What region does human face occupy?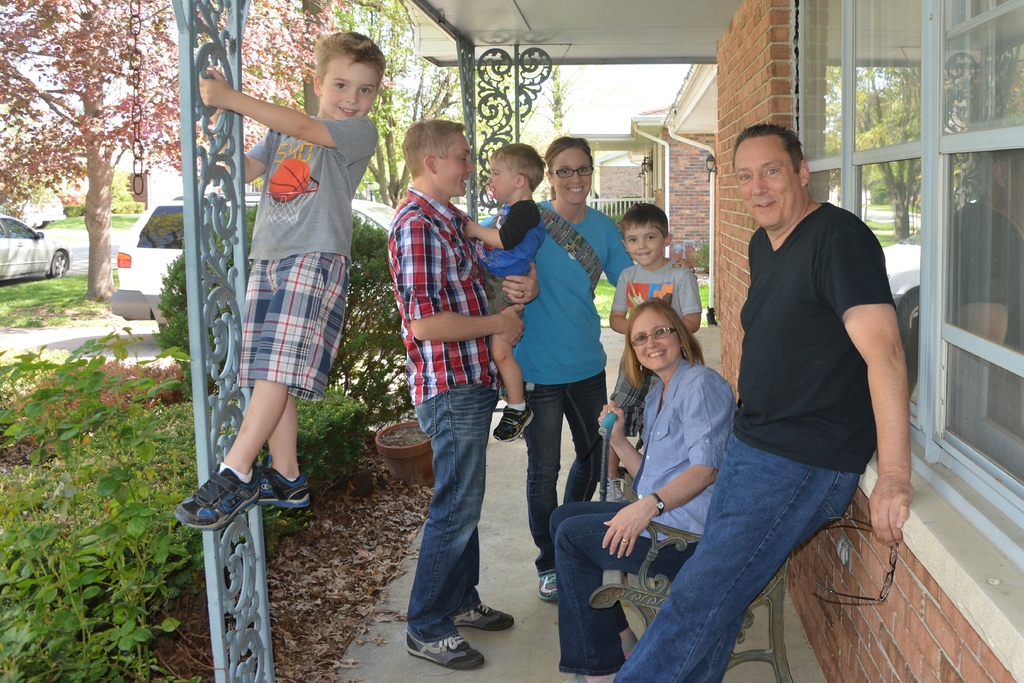
556:146:593:207.
